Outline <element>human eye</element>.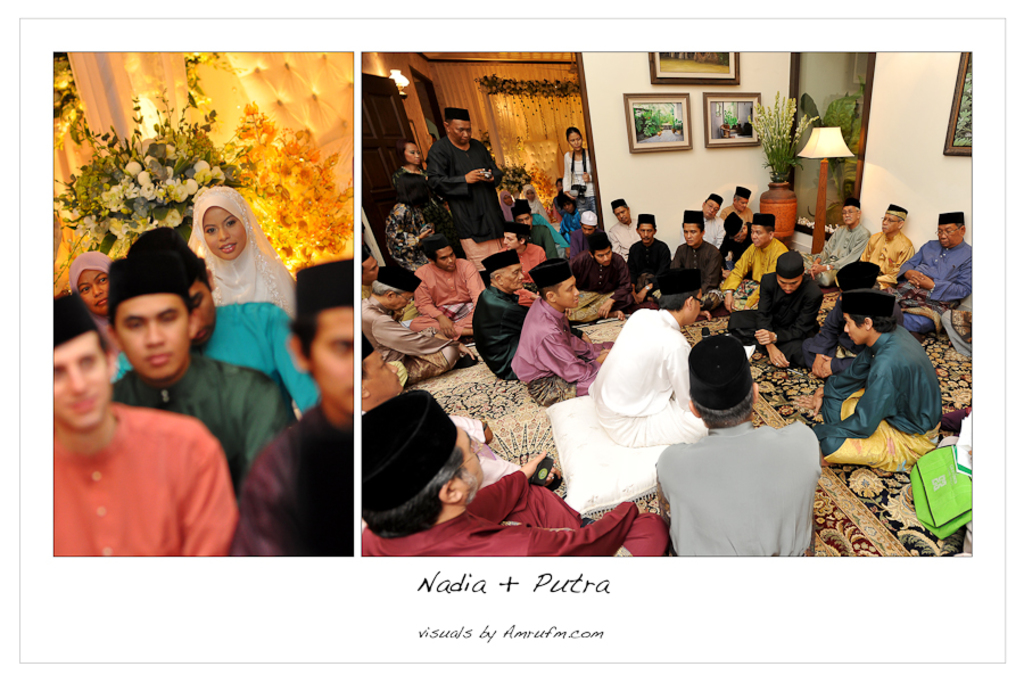
Outline: select_region(840, 208, 849, 216).
